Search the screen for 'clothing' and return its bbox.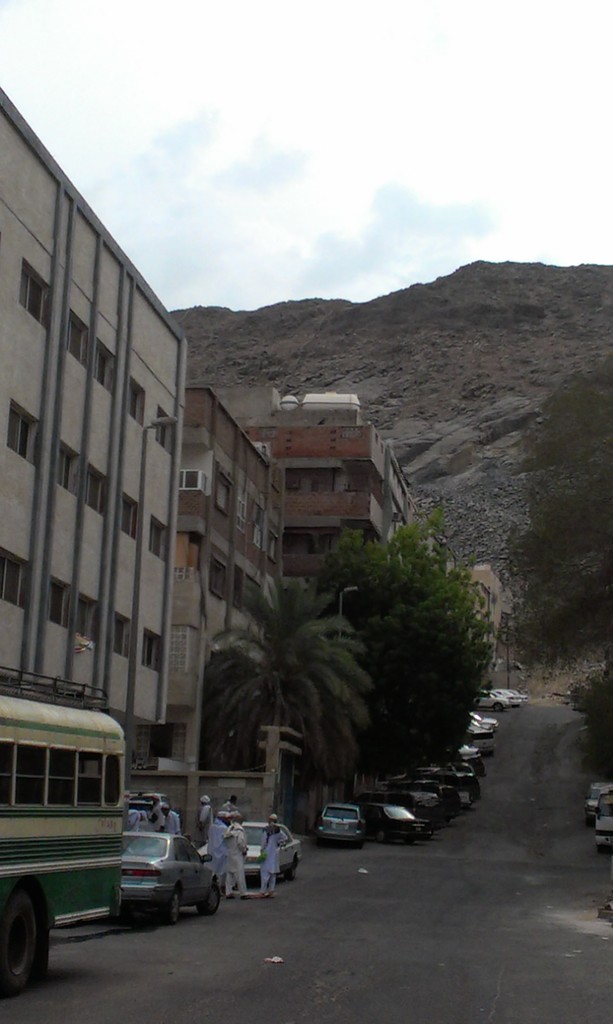
Found: (x1=227, y1=823, x2=246, y2=891).
